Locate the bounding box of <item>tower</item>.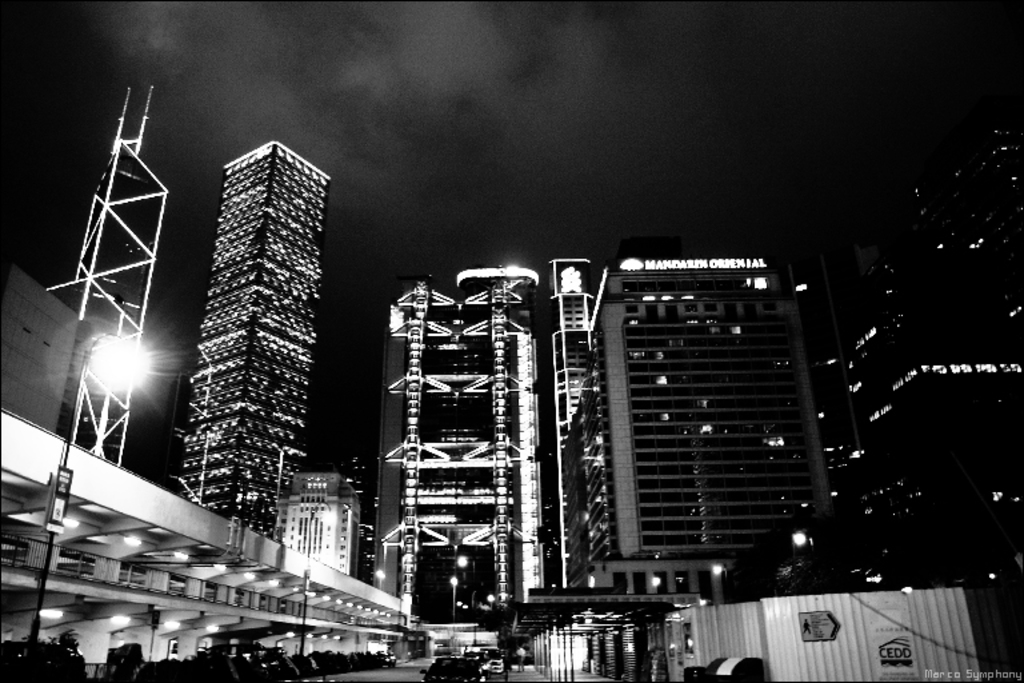
Bounding box: <region>152, 125, 343, 519</region>.
